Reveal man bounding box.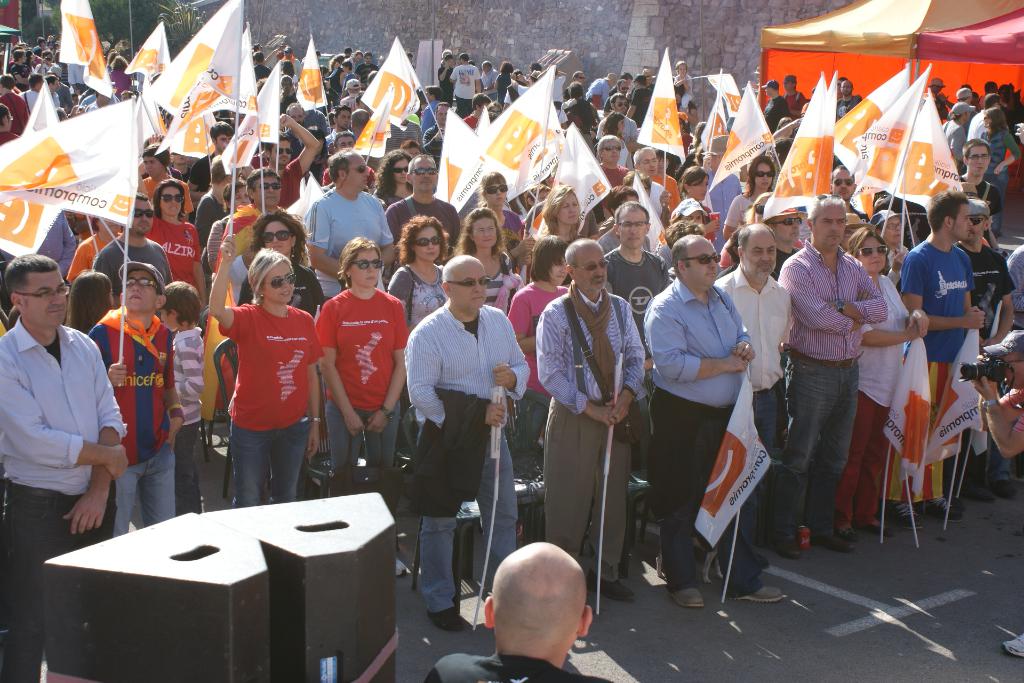
Revealed: select_region(281, 96, 317, 181).
